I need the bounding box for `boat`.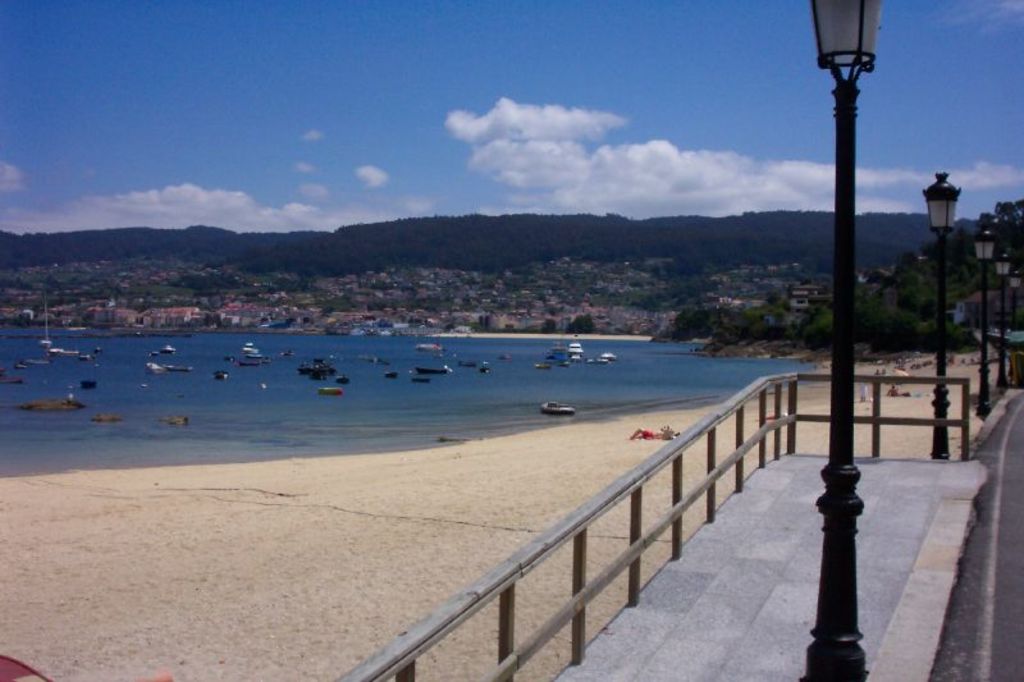
Here it is: bbox=(47, 348, 81, 357).
